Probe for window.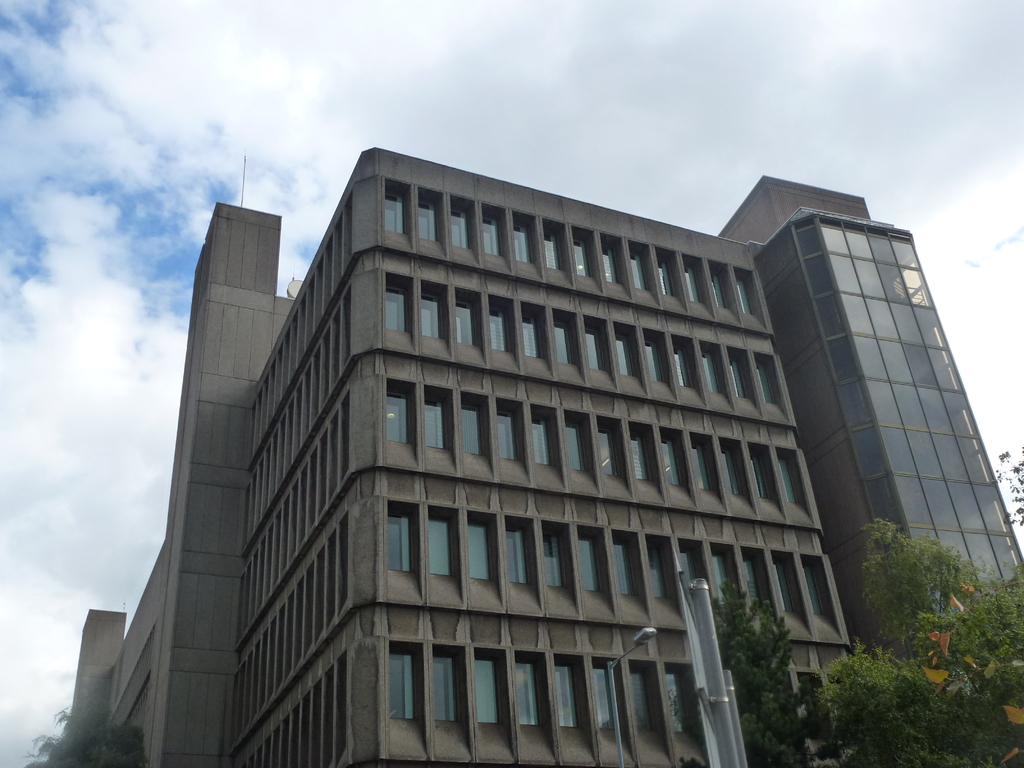
Probe result: {"left": 714, "top": 555, "right": 735, "bottom": 603}.
